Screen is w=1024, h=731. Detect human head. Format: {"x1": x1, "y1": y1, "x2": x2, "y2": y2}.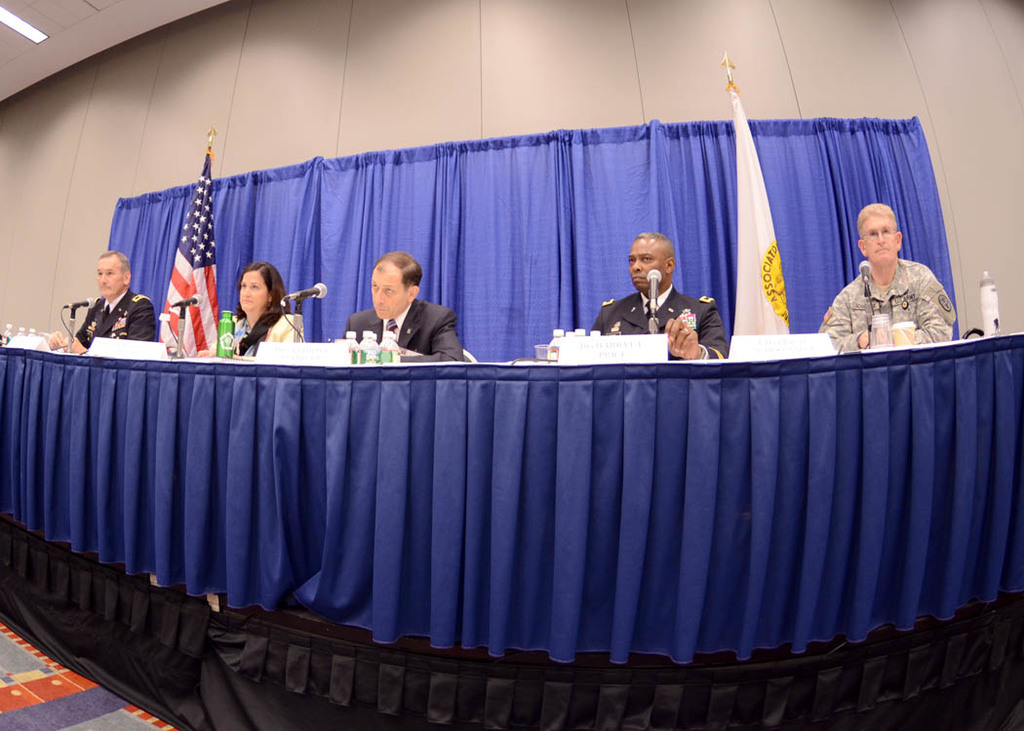
{"x1": 95, "y1": 247, "x2": 132, "y2": 297}.
